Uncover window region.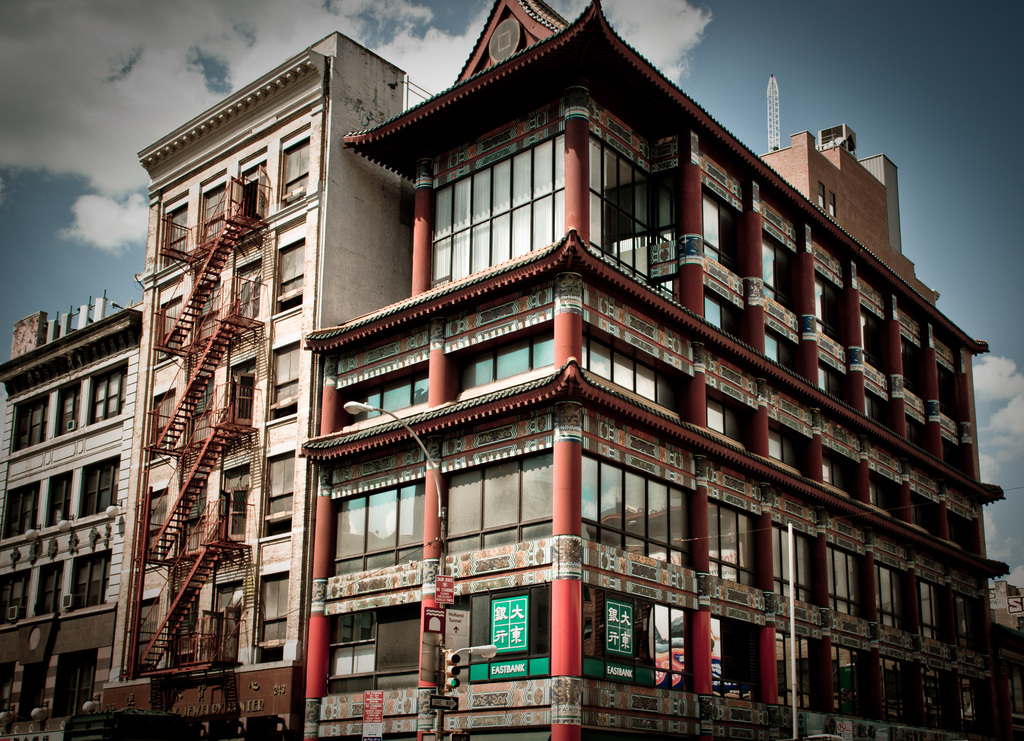
Uncovered: [x1=701, y1=194, x2=750, y2=278].
